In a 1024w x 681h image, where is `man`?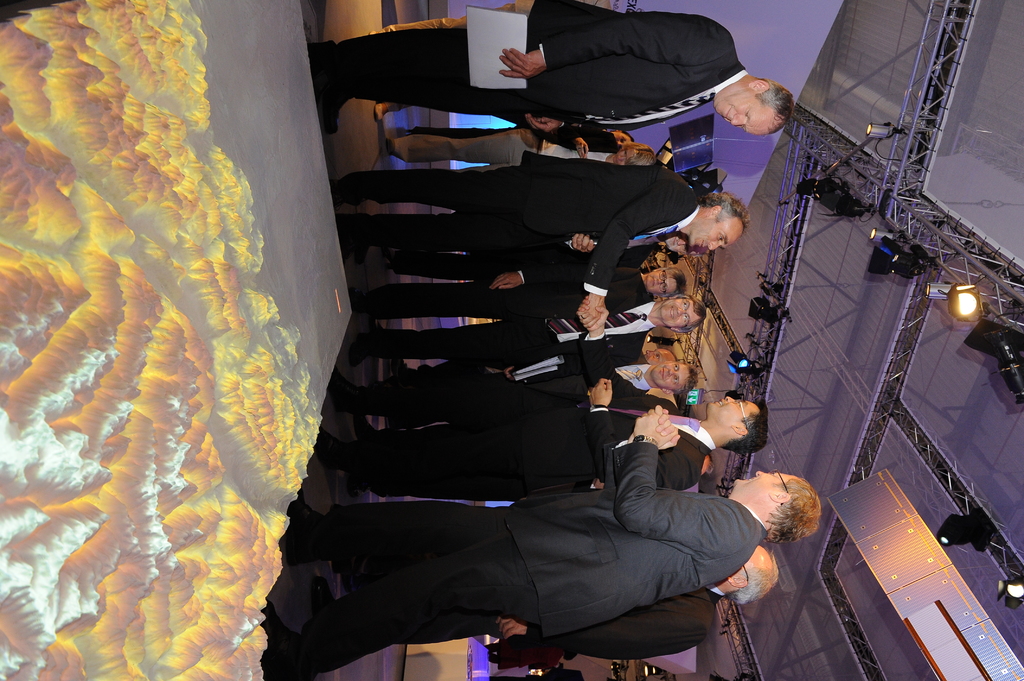
330:150:744:324.
